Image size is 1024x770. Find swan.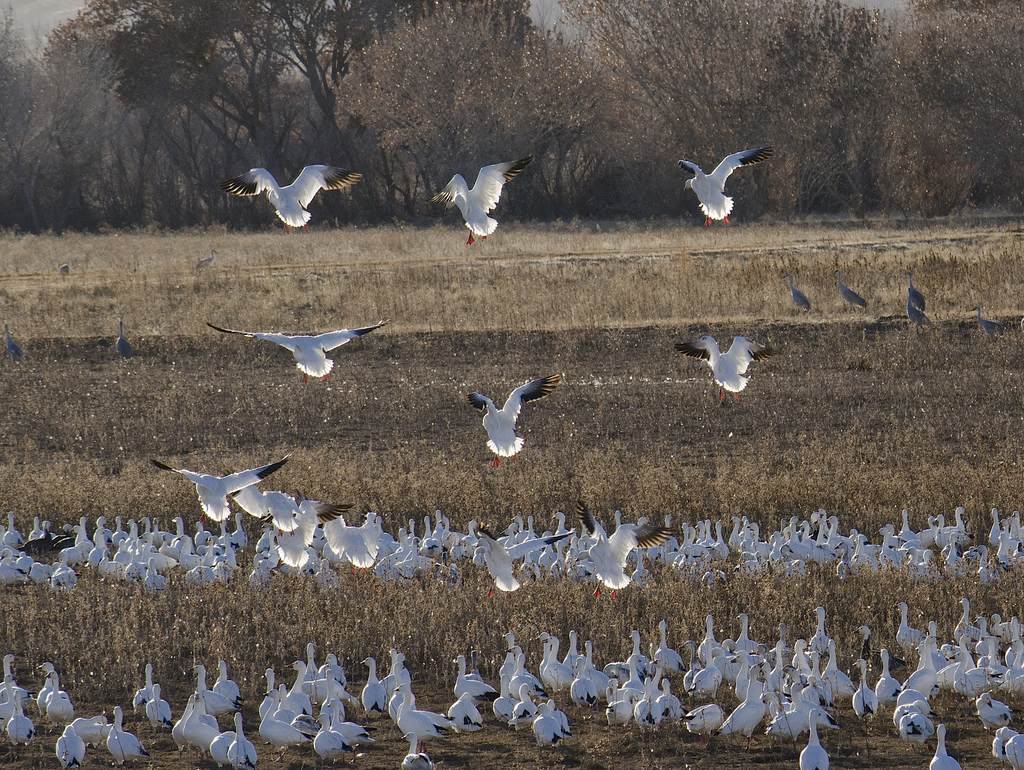
(left=549, top=537, right=569, bottom=576).
